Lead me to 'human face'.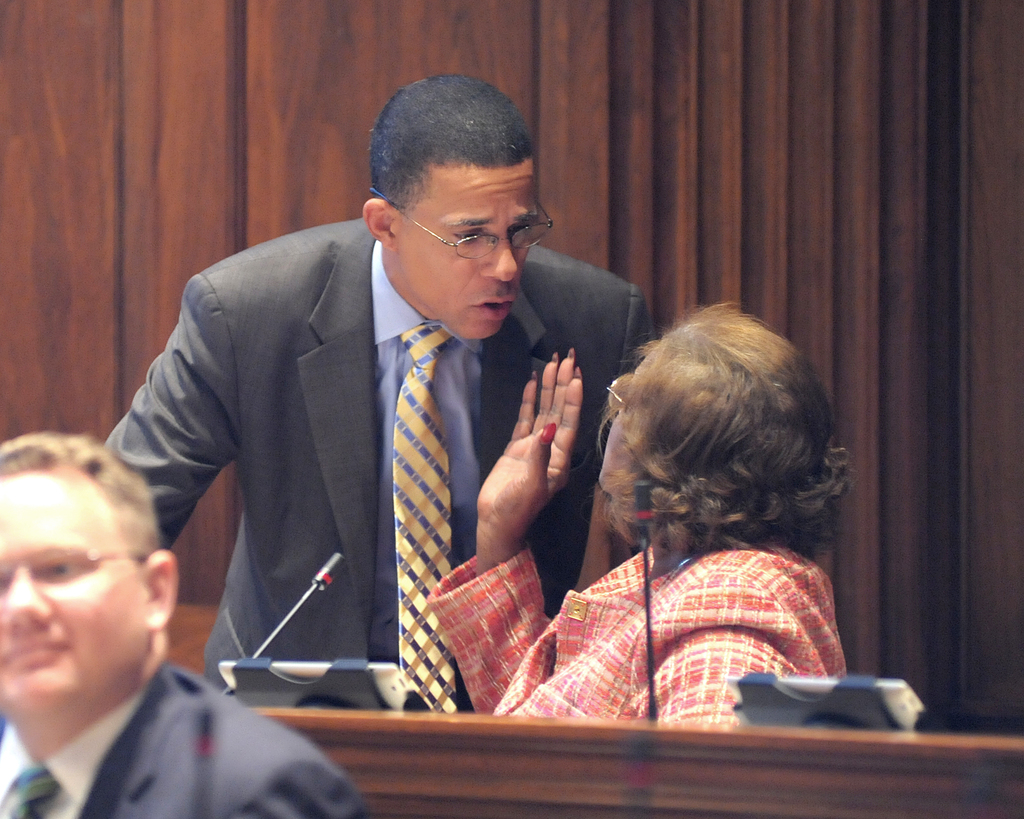
Lead to BBox(392, 169, 543, 345).
